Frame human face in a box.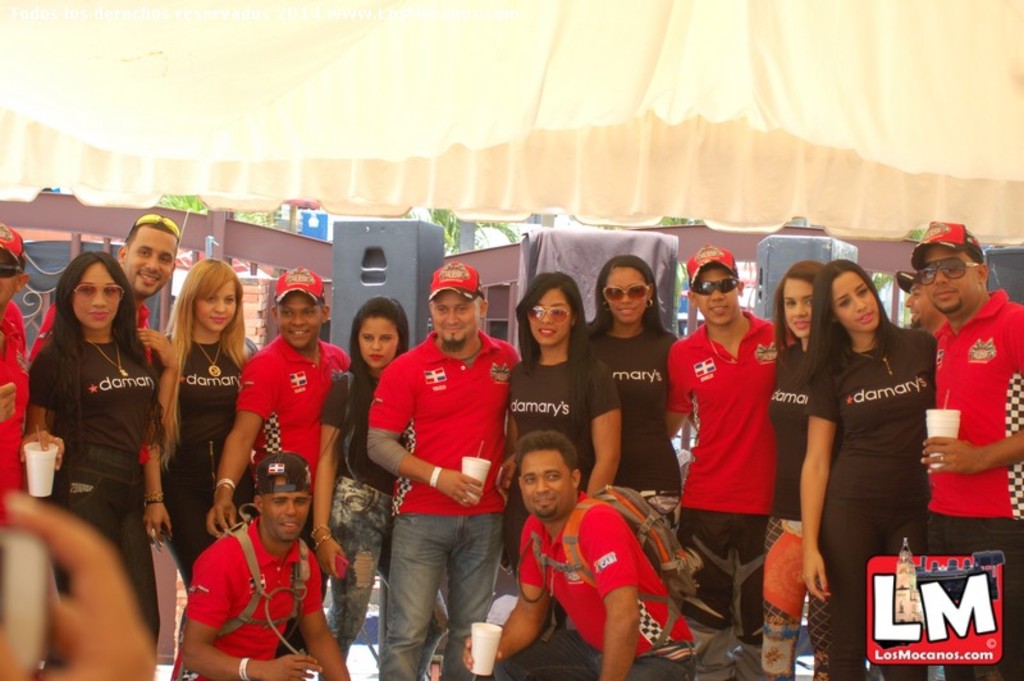
select_region(68, 261, 125, 335).
